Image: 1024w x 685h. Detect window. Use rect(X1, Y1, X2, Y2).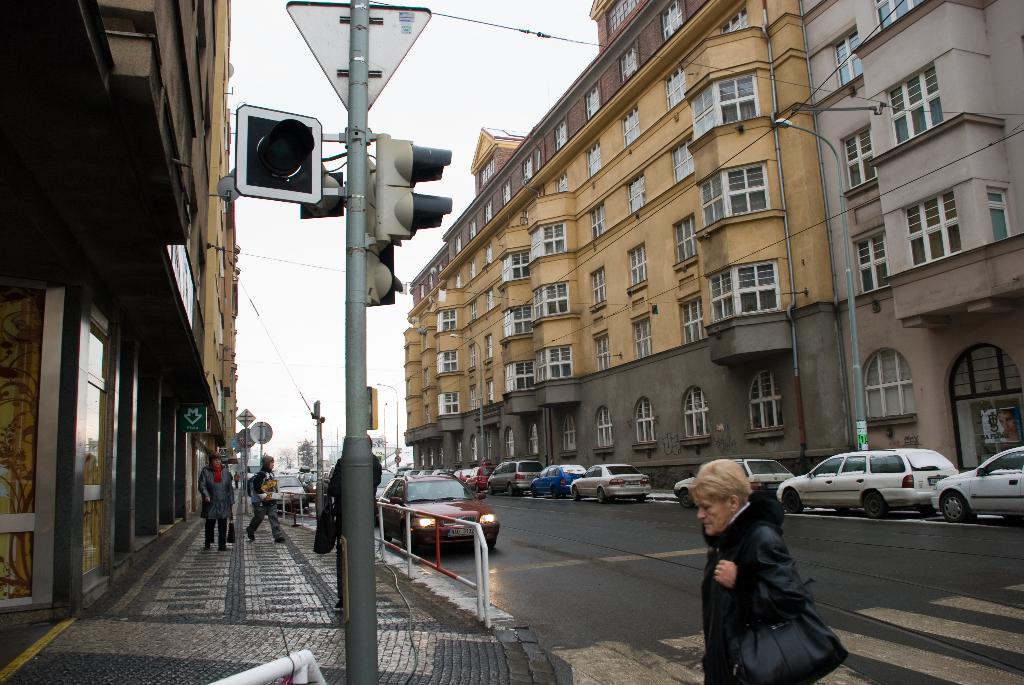
rect(465, 258, 477, 278).
